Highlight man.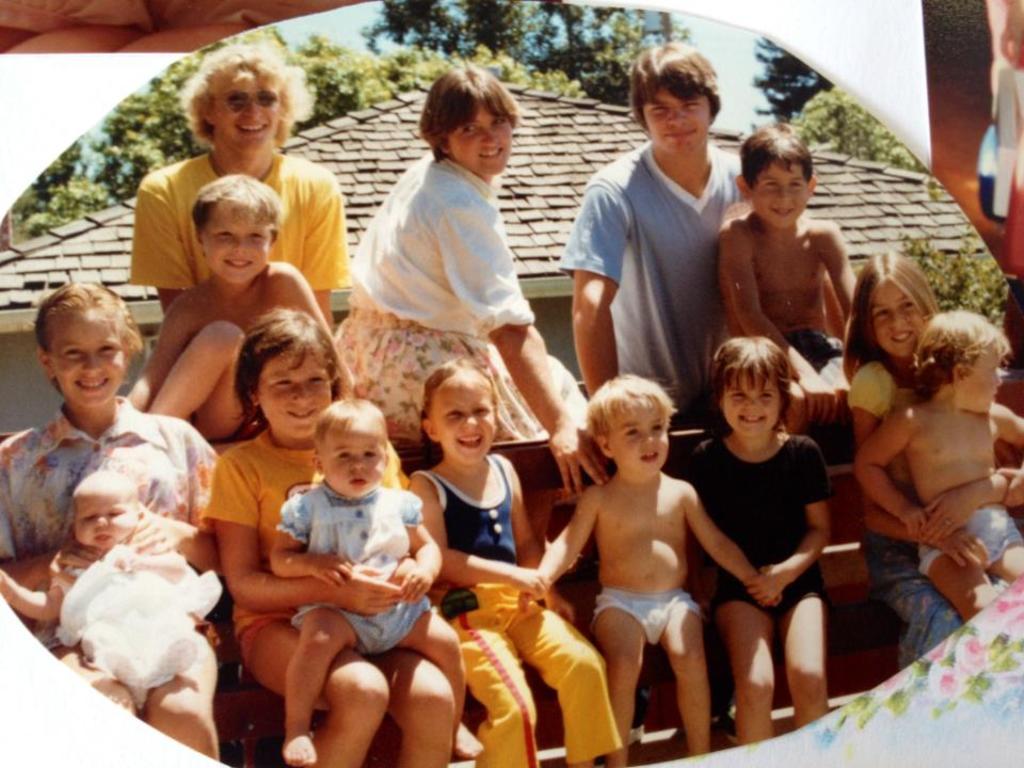
Highlighted region: 126:41:352:321.
